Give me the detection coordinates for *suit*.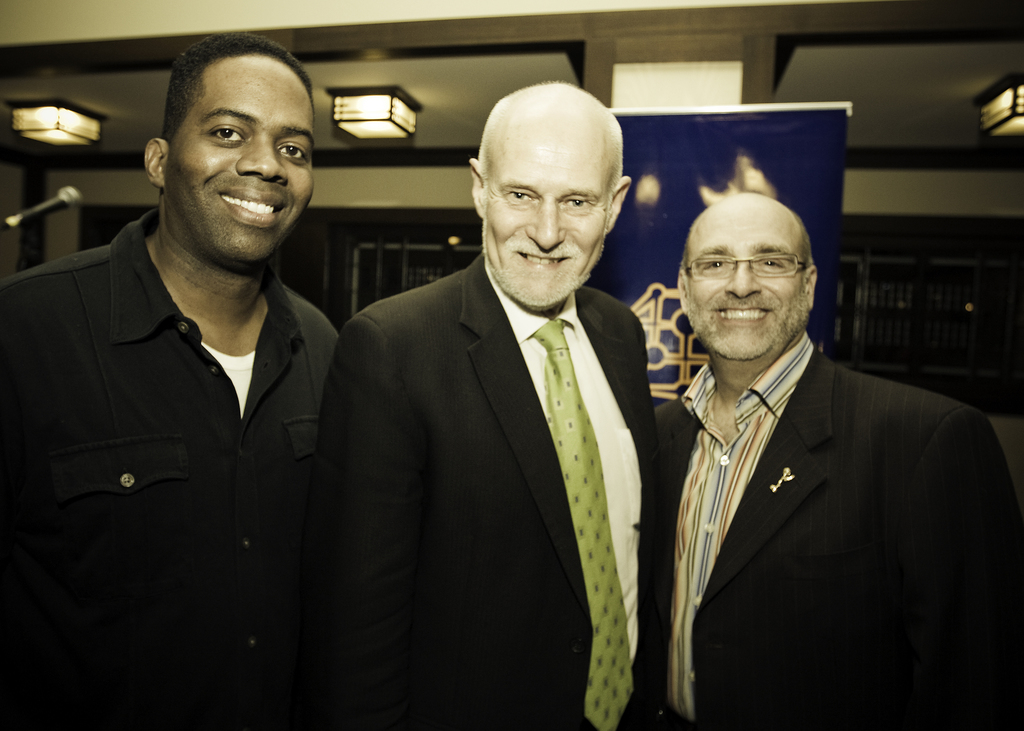
(655,330,1023,730).
